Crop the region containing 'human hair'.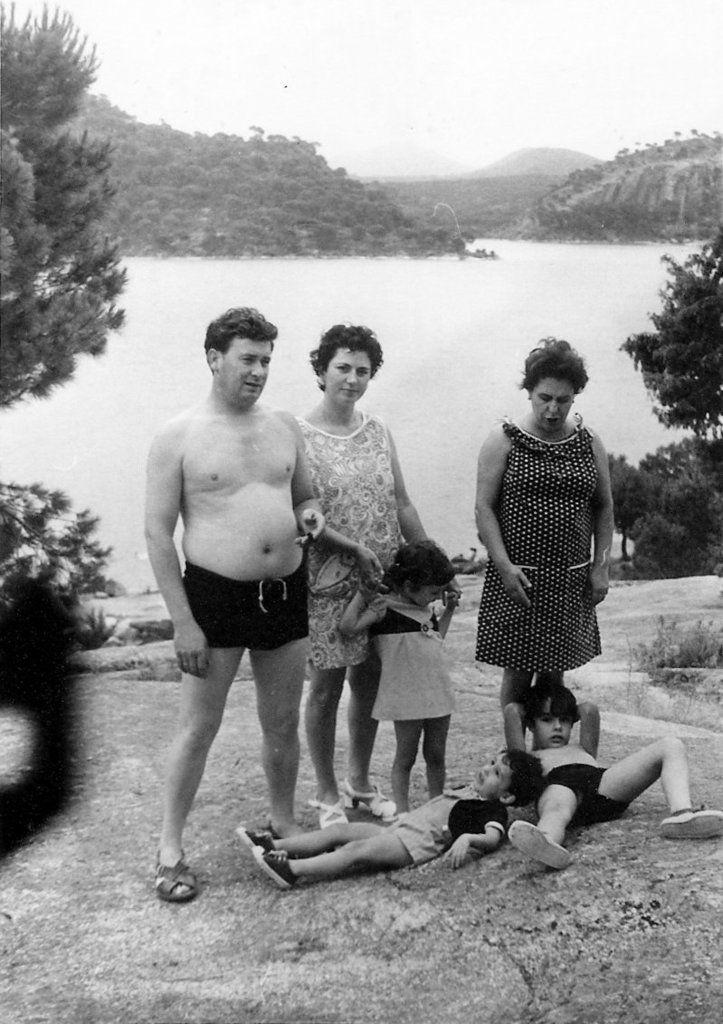
Crop region: (x1=495, y1=750, x2=541, y2=813).
